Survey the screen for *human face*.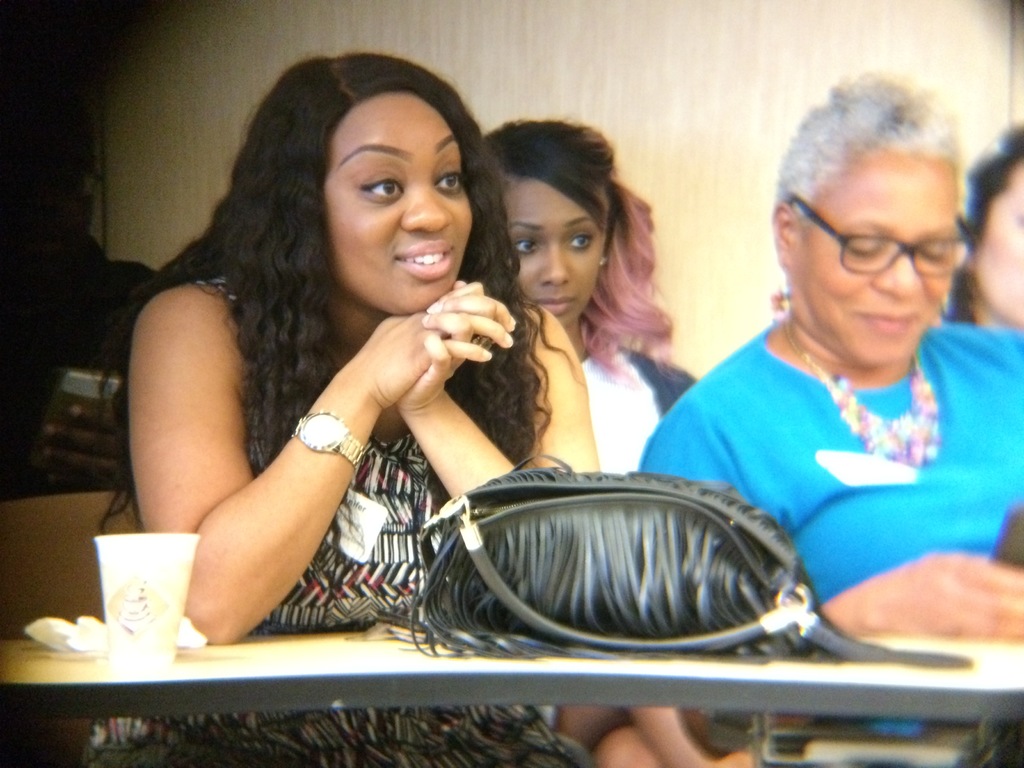
Survey found: [325, 83, 467, 316].
